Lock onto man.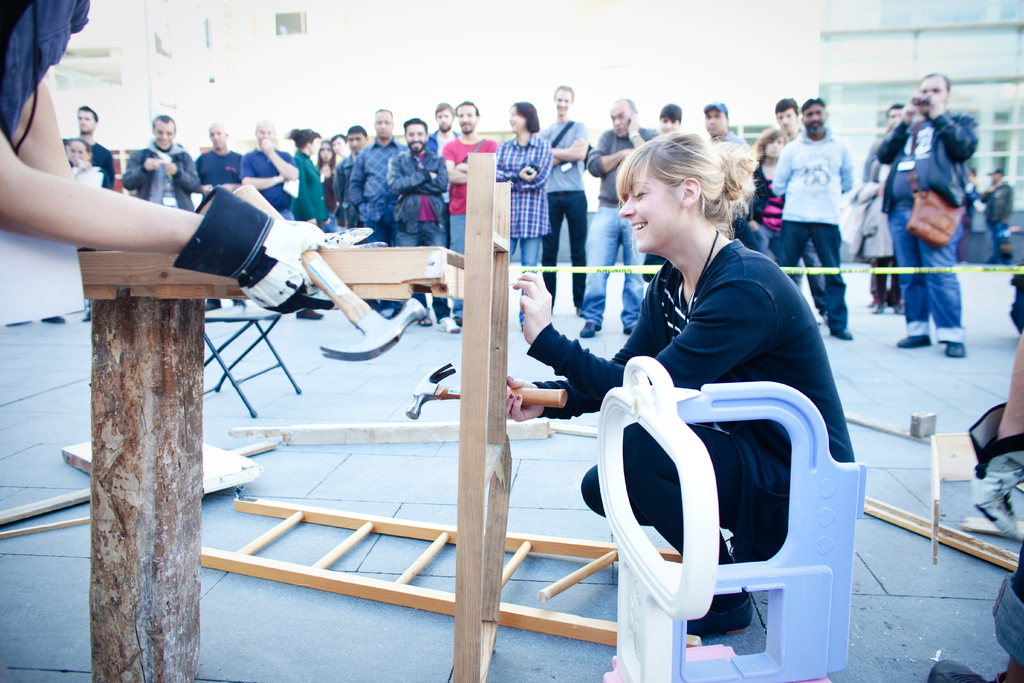
Locked: [583,97,661,336].
